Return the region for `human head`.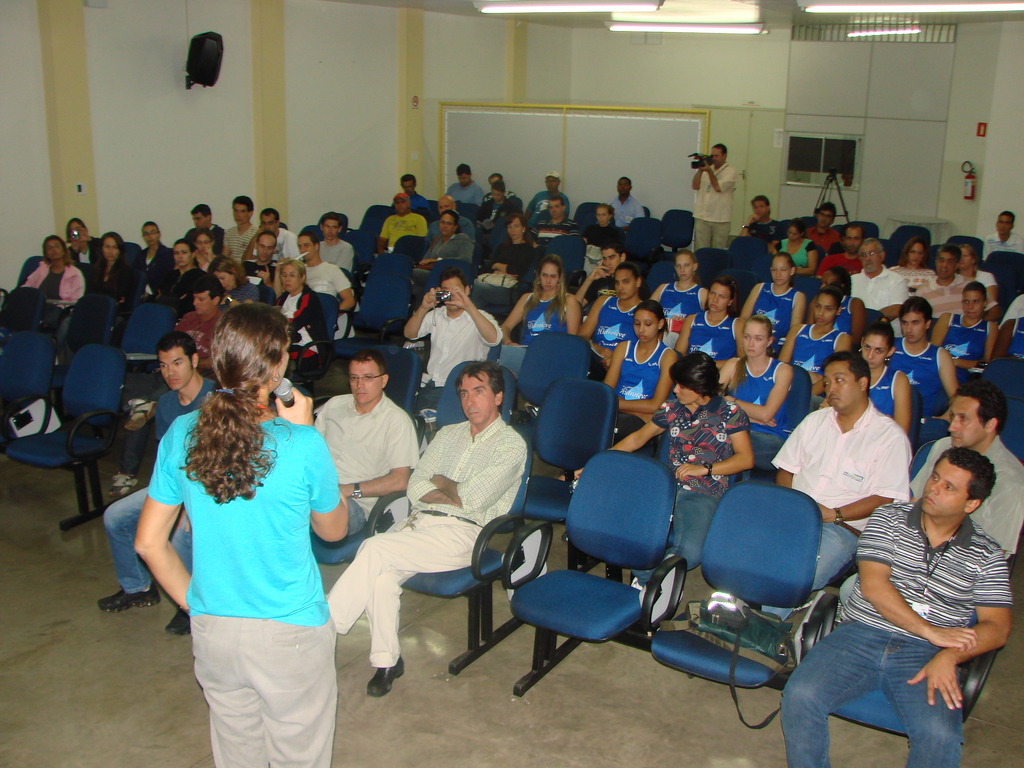
rect(614, 259, 641, 301).
